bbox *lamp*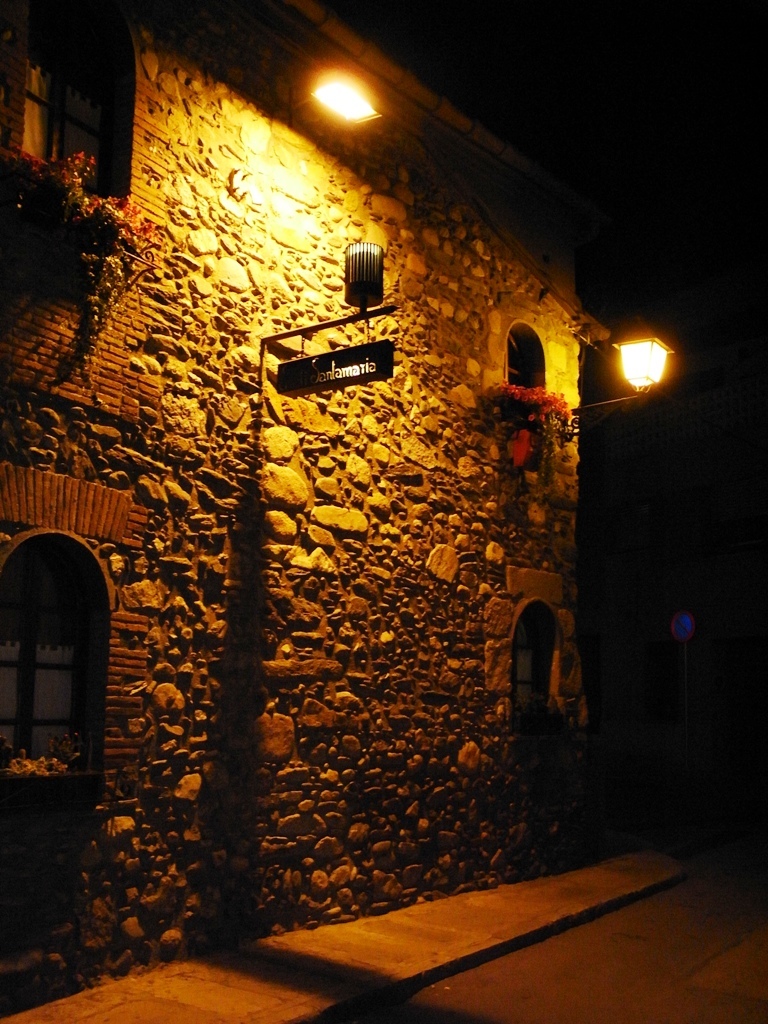
[x1=310, y1=58, x2=391, y2=128]
